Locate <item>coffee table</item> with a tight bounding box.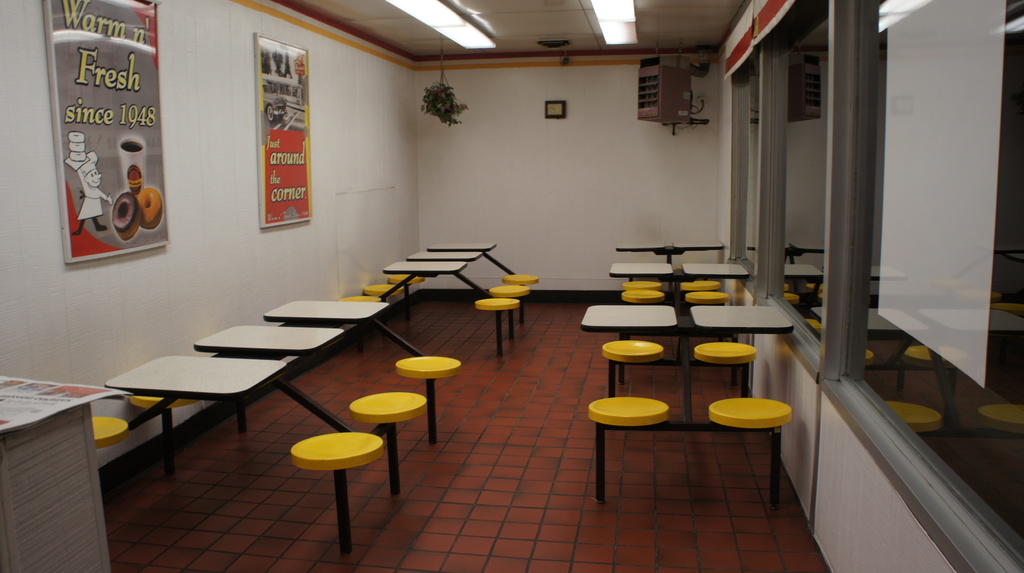
<box>588,302,687,361</box>.
